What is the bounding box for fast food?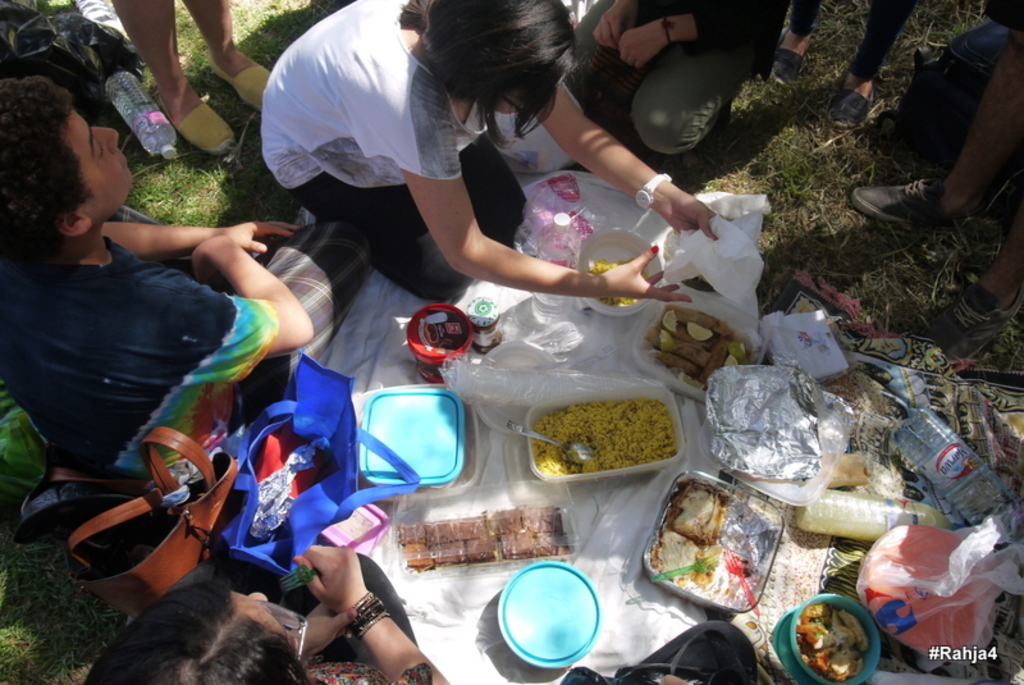
498/534/532/562.
